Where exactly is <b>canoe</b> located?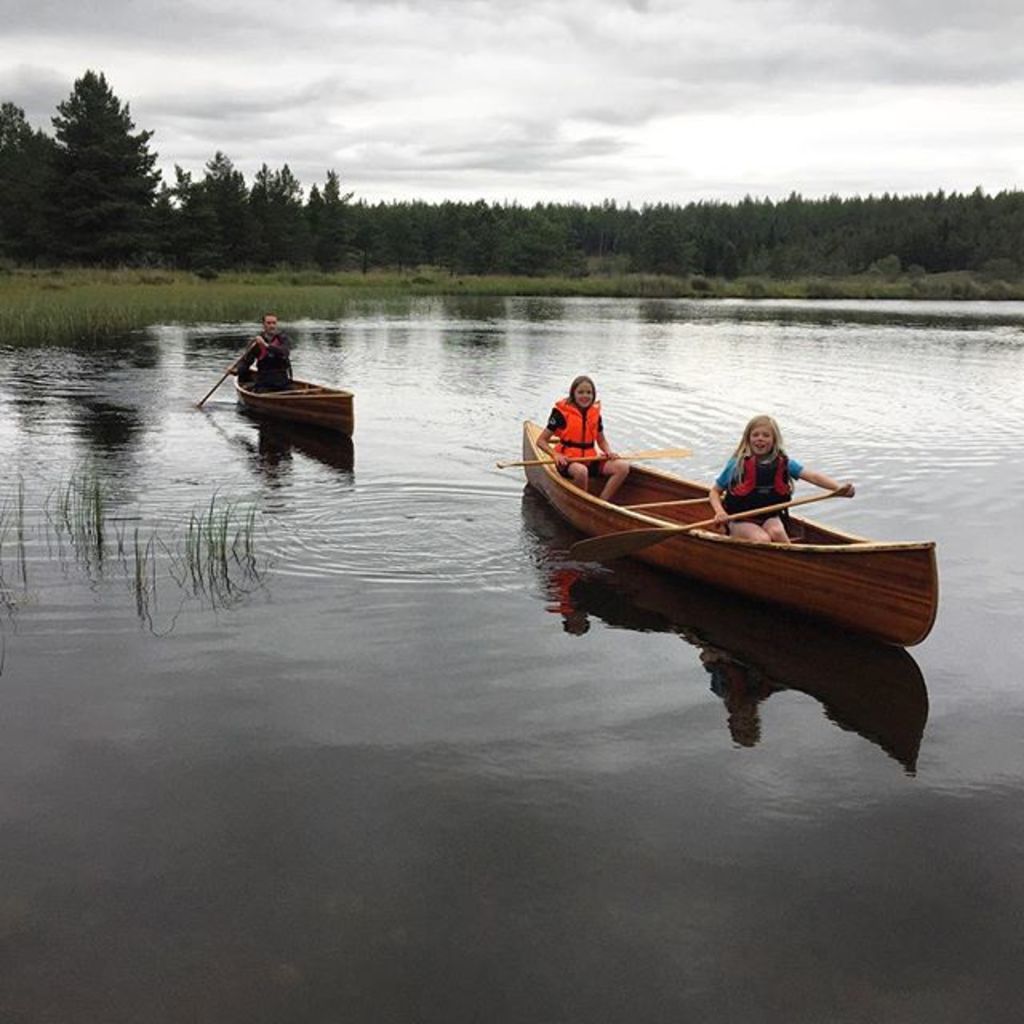
Its bounding box is left=502, top=395, right=936, bottom=675.
